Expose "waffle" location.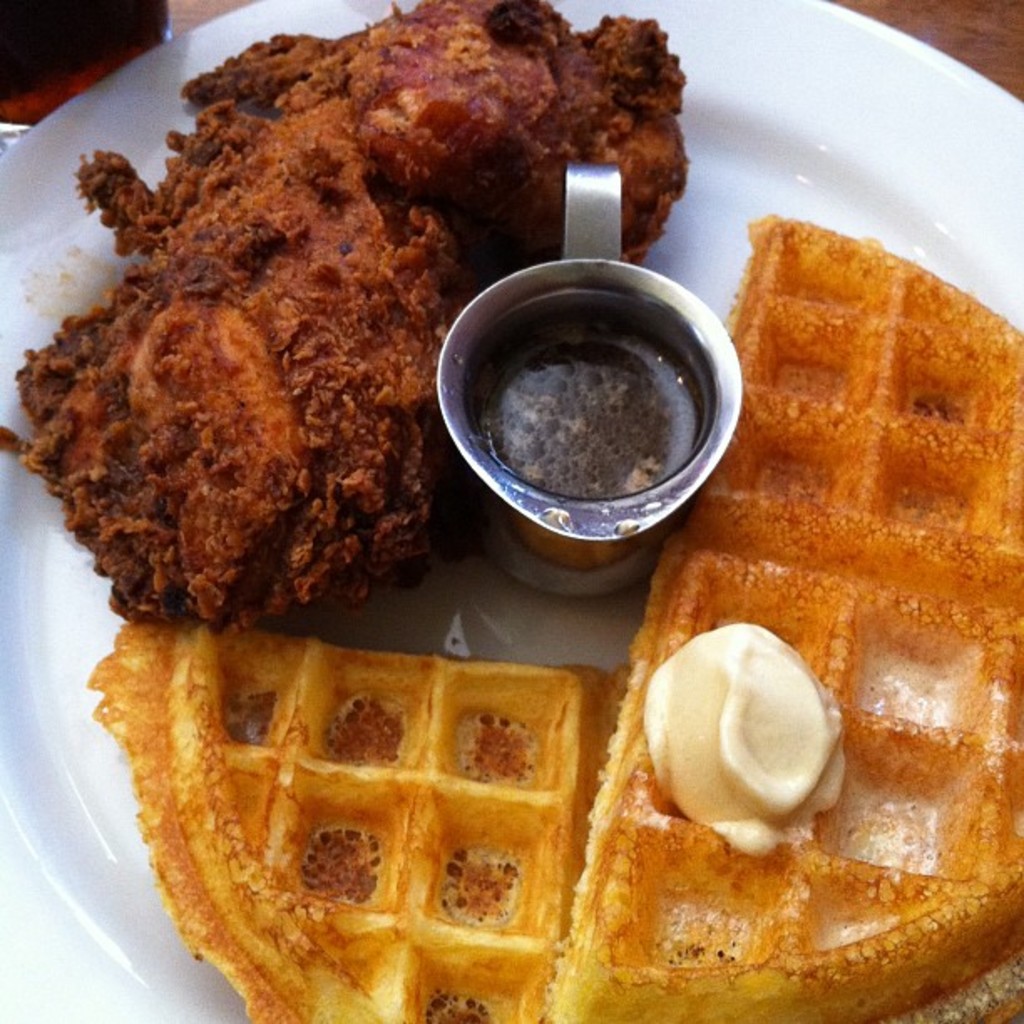
Exposed at left=537, top=209, right=1022, bottom=1022.
